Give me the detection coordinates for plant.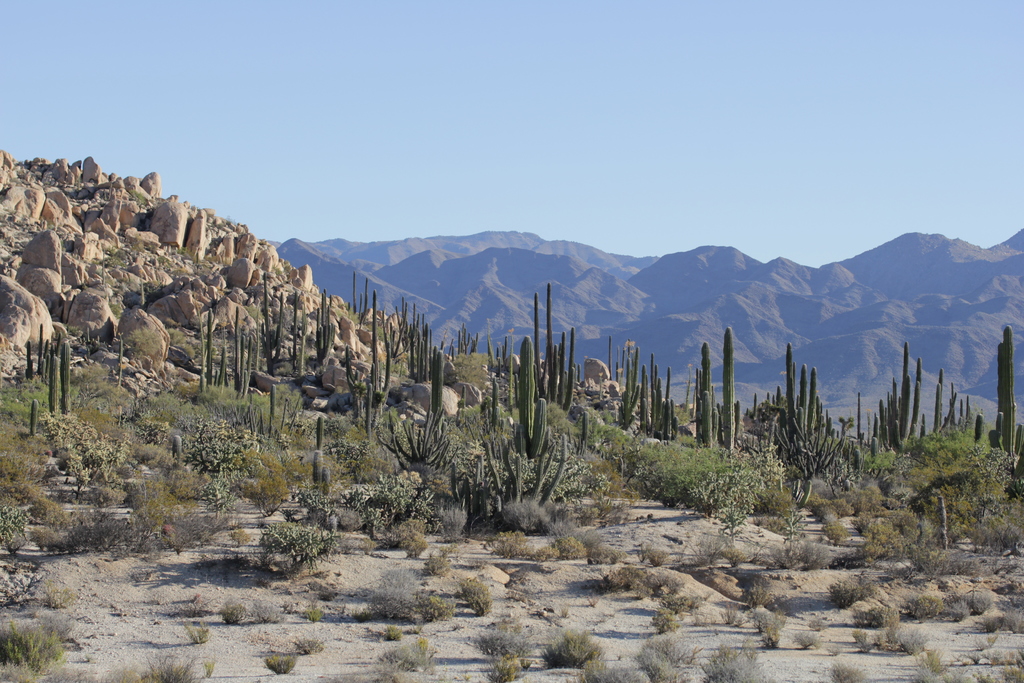
pyautogui.locateOnScreen(980, 605, 1023, 634).
